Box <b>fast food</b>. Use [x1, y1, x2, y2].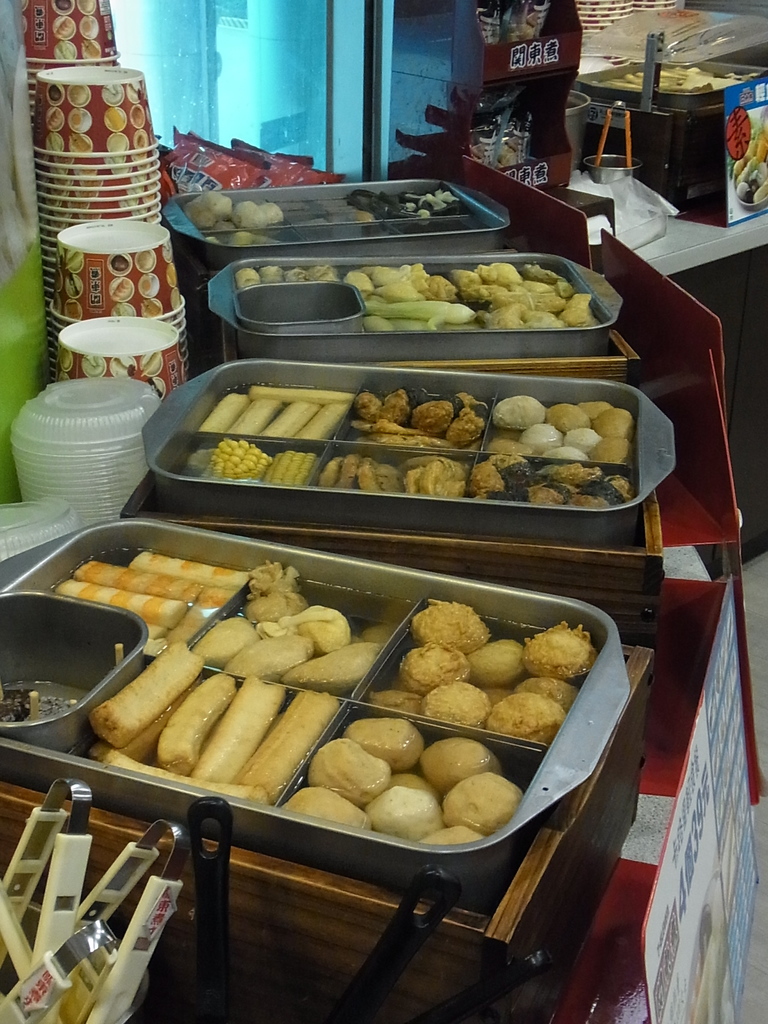
[350, 265, 457, 337].
